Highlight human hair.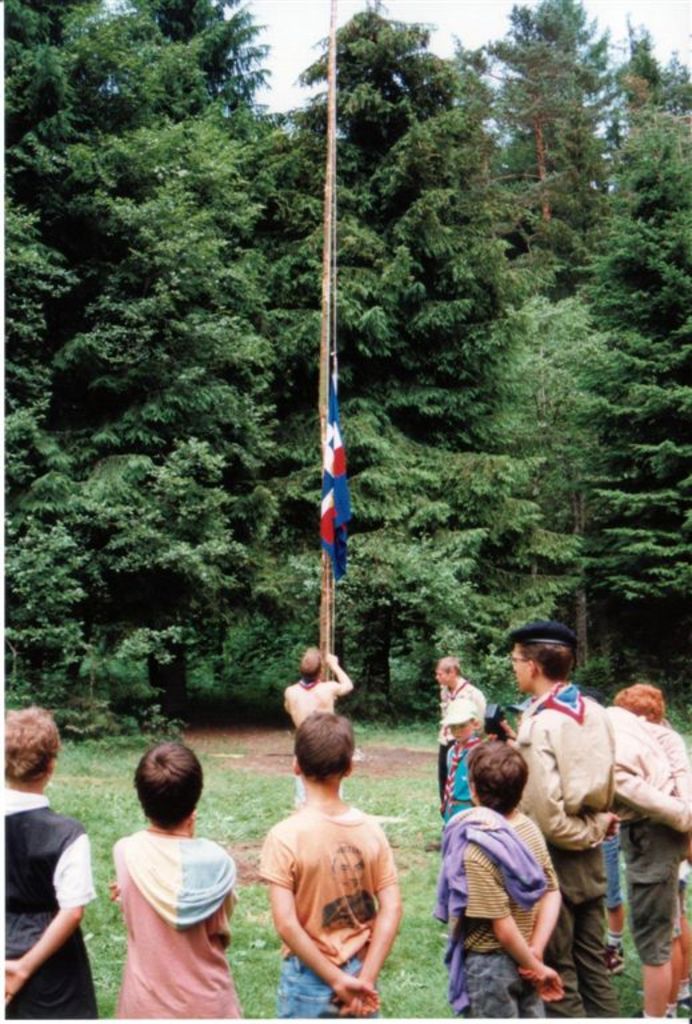
Highlighted region: BBox(132, 740, 205, 829).
